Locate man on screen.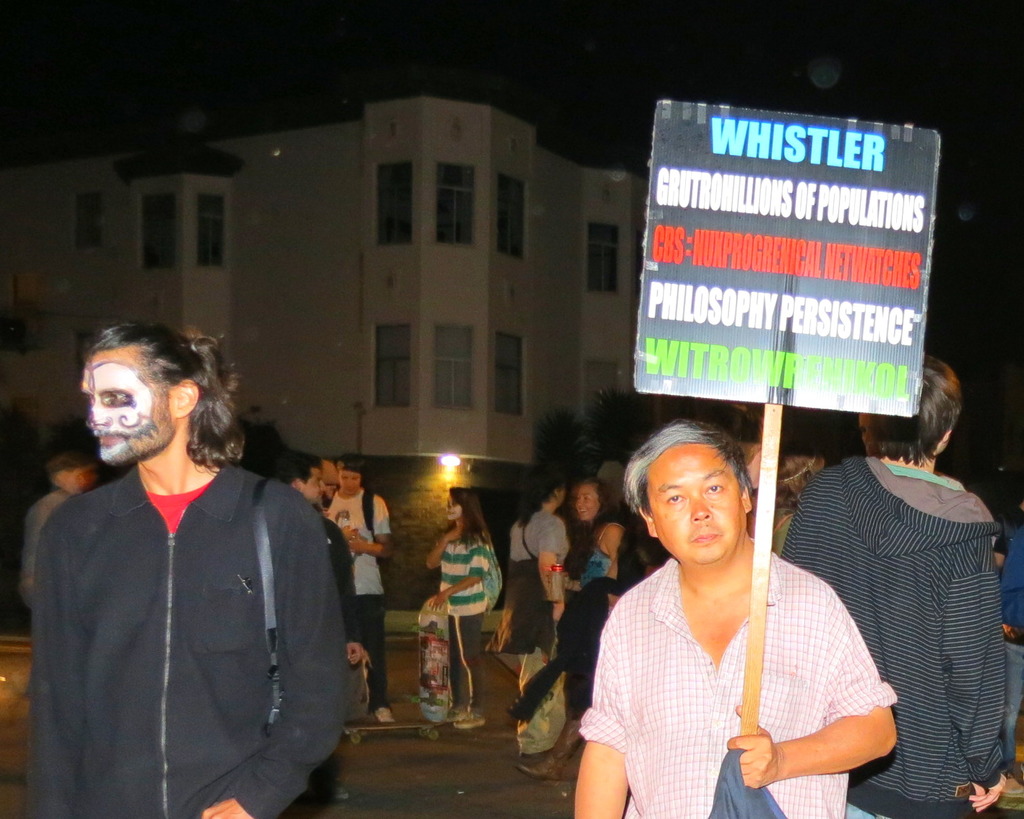
On screen at x1=278 y1=453 x2=333 y2=520.
